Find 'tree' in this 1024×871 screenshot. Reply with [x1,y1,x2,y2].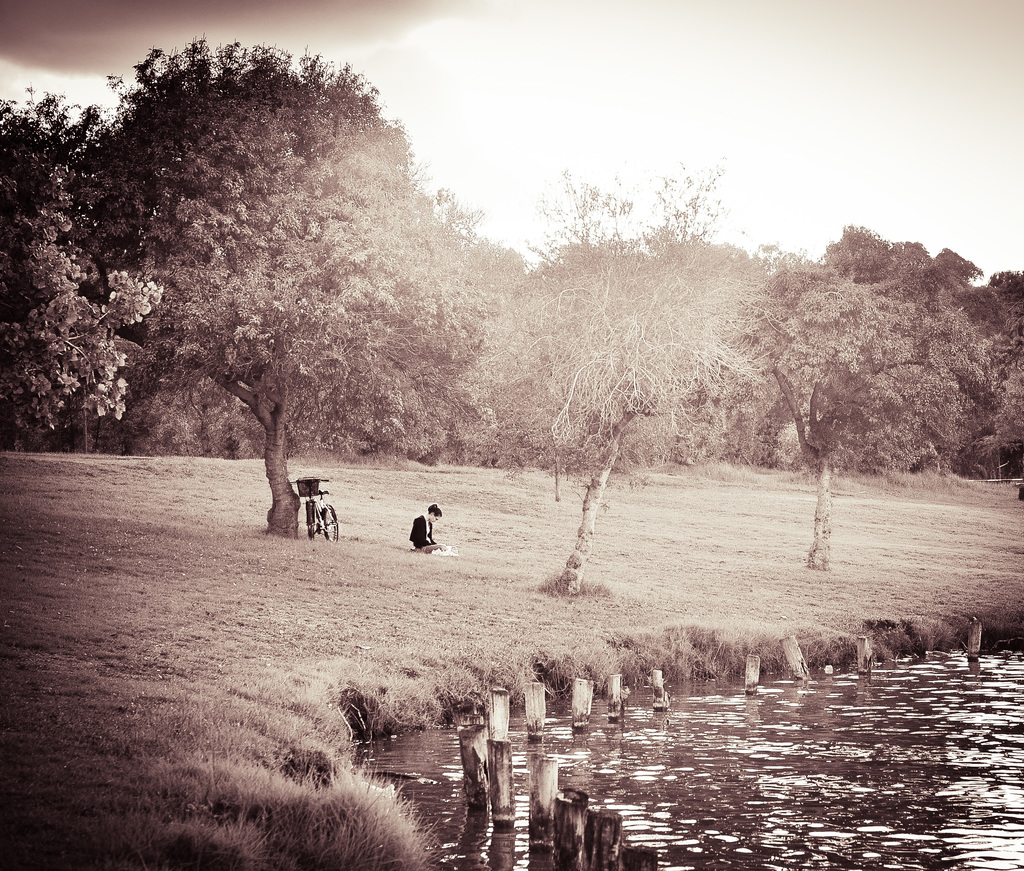
[51,33,472,521].
